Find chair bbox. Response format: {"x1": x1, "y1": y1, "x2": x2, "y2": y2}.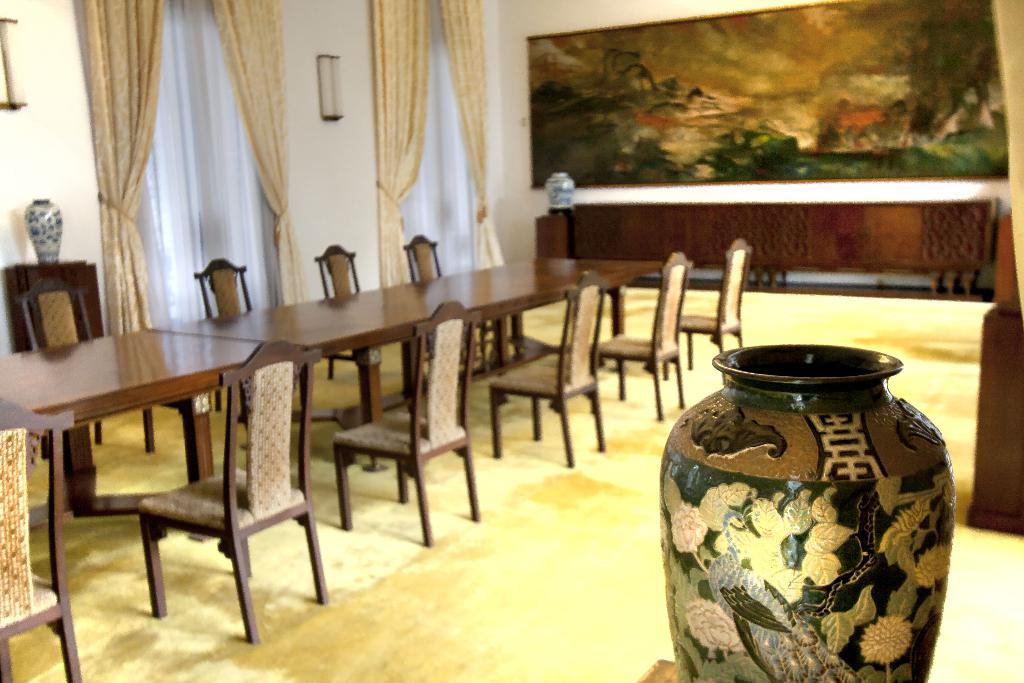
{"x1": 70, "y1": 304, "x2": 337, "y2": 649}.
